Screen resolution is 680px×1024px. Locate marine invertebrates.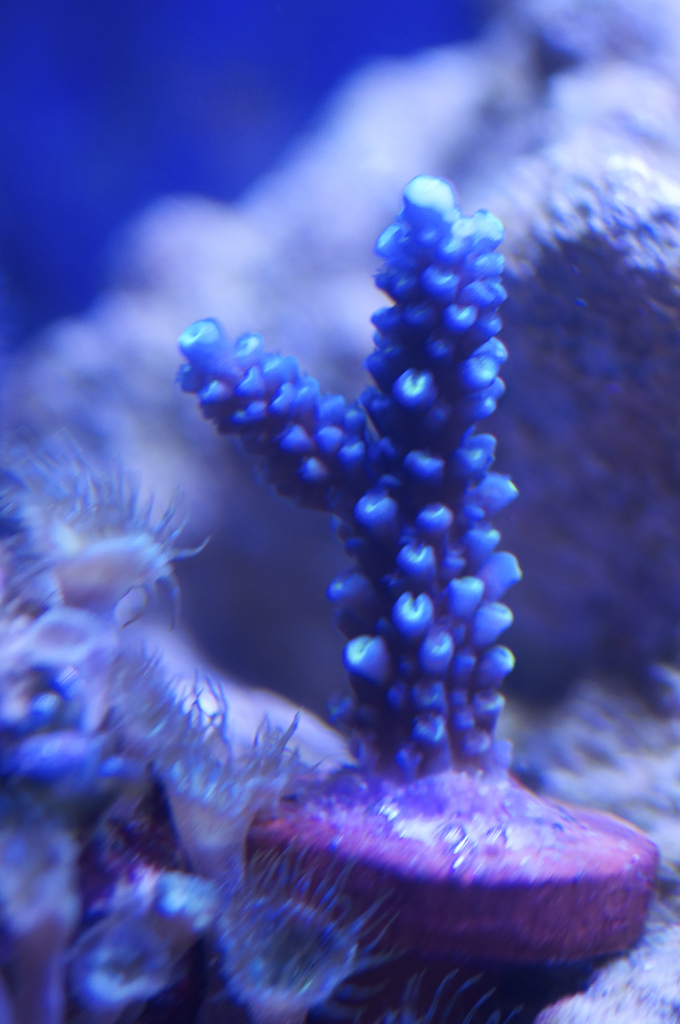
bbox=(0, 359, 448, 1010).
